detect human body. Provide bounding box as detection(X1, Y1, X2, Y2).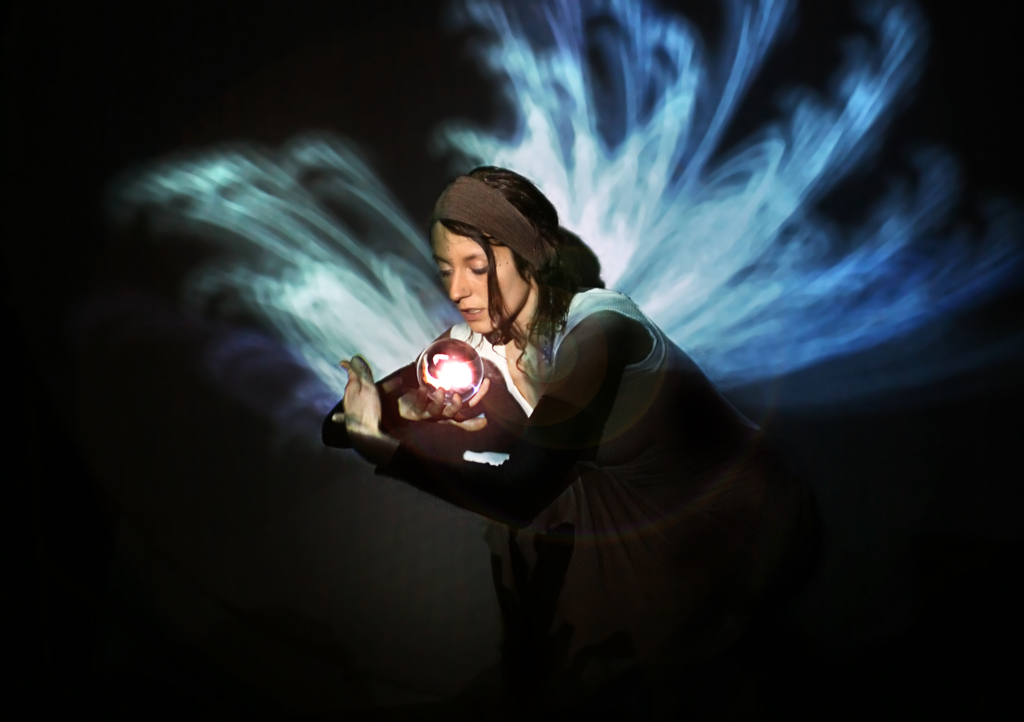
detection(342, 145, 805, 664).
